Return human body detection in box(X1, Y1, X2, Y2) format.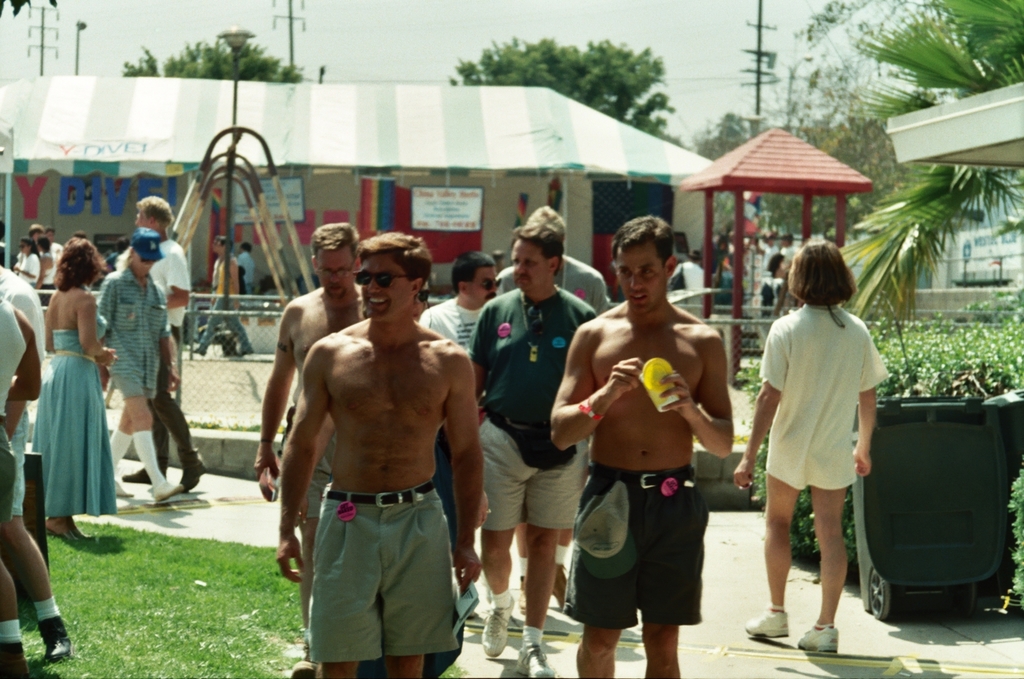
box(40, 284, 111, 553).
